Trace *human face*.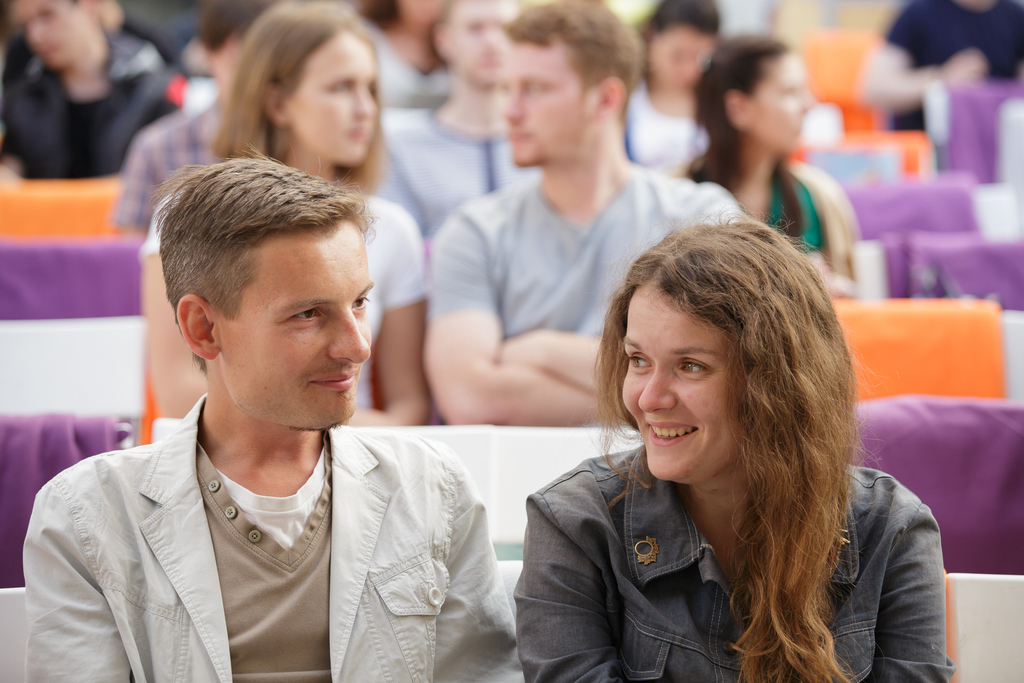
Traced to <box>748,55,815,154</box>.
